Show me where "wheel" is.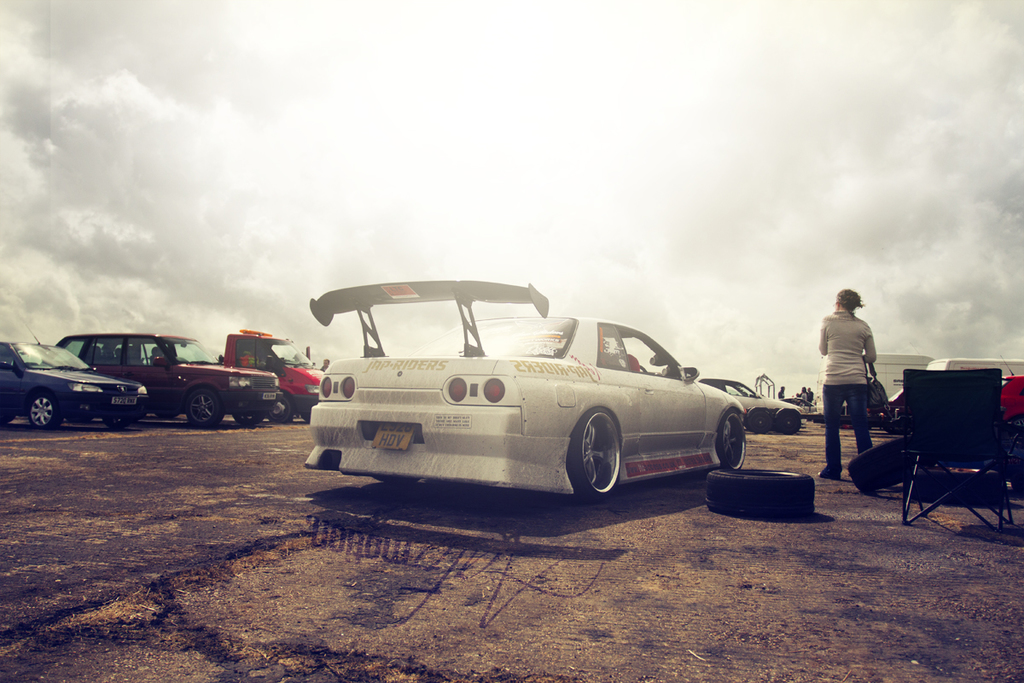
"wheel" is at {"left": 714, "top": 408, "right": 745, "bottom": 467}.
